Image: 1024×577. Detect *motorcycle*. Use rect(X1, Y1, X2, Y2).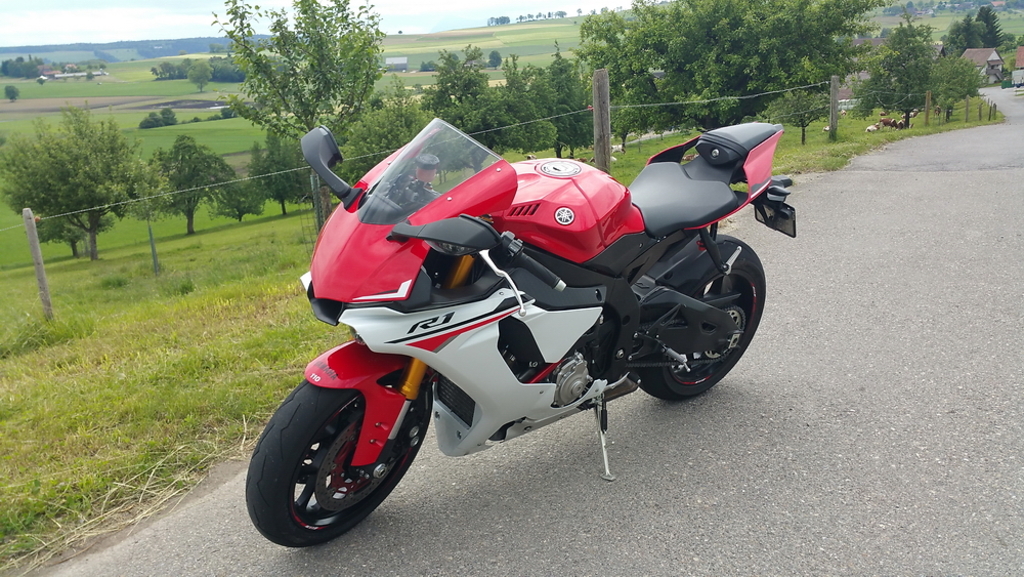
rect(251, 125, 791, 532).
